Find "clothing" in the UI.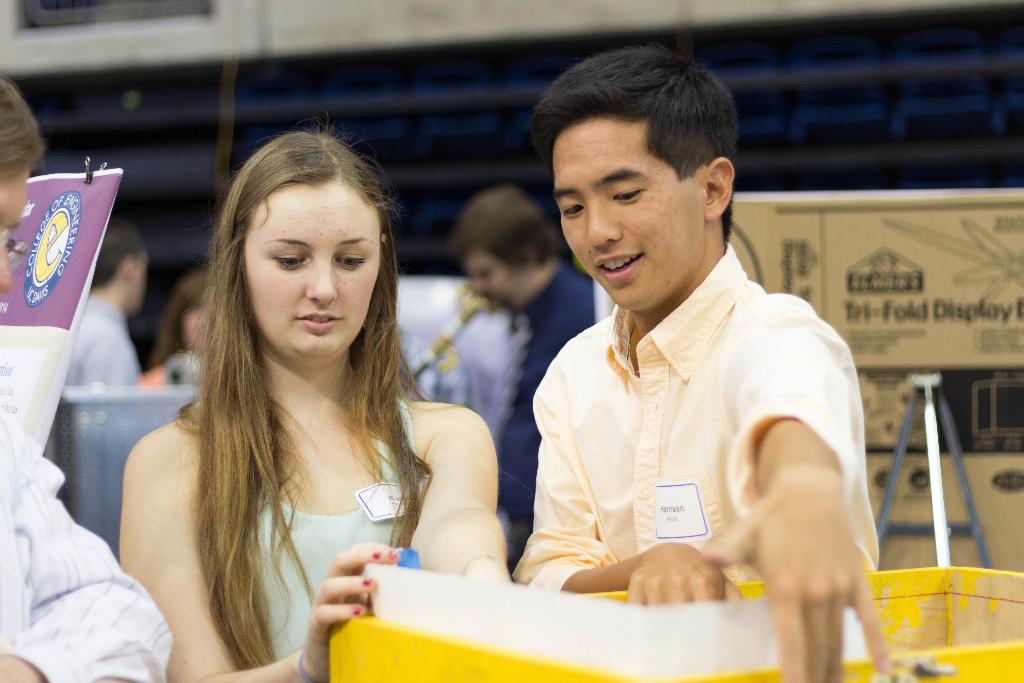
UI element at 67:299:138:390.
